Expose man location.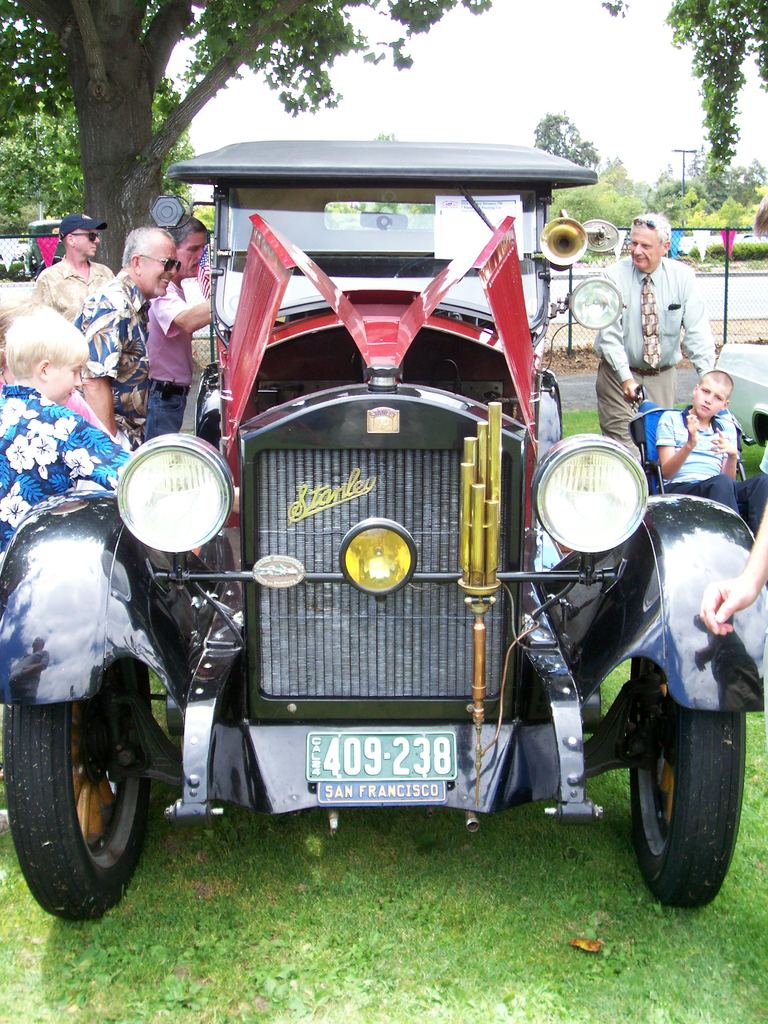
Exposed at (x1=694, y1=204, x2=767, y2=643).
